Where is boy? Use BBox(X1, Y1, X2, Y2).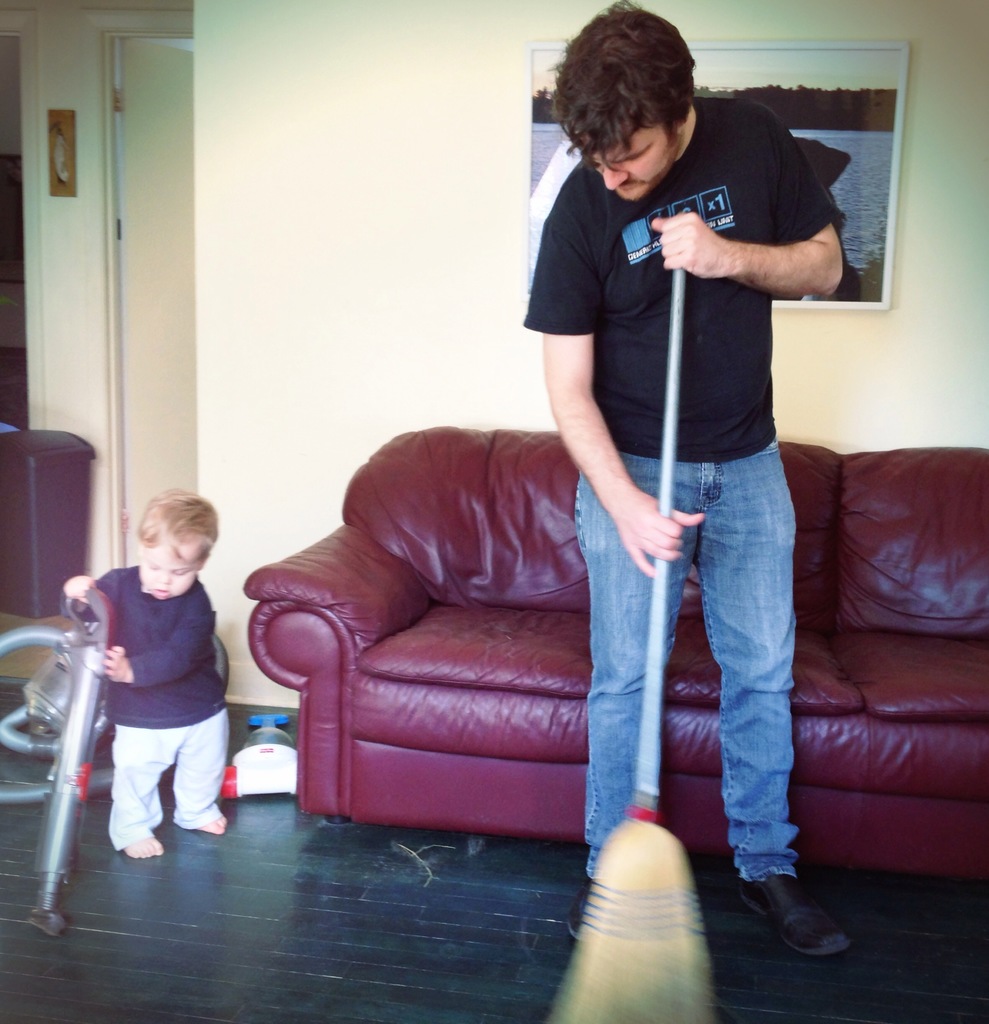
BBox(60, 468, 245, 857).
